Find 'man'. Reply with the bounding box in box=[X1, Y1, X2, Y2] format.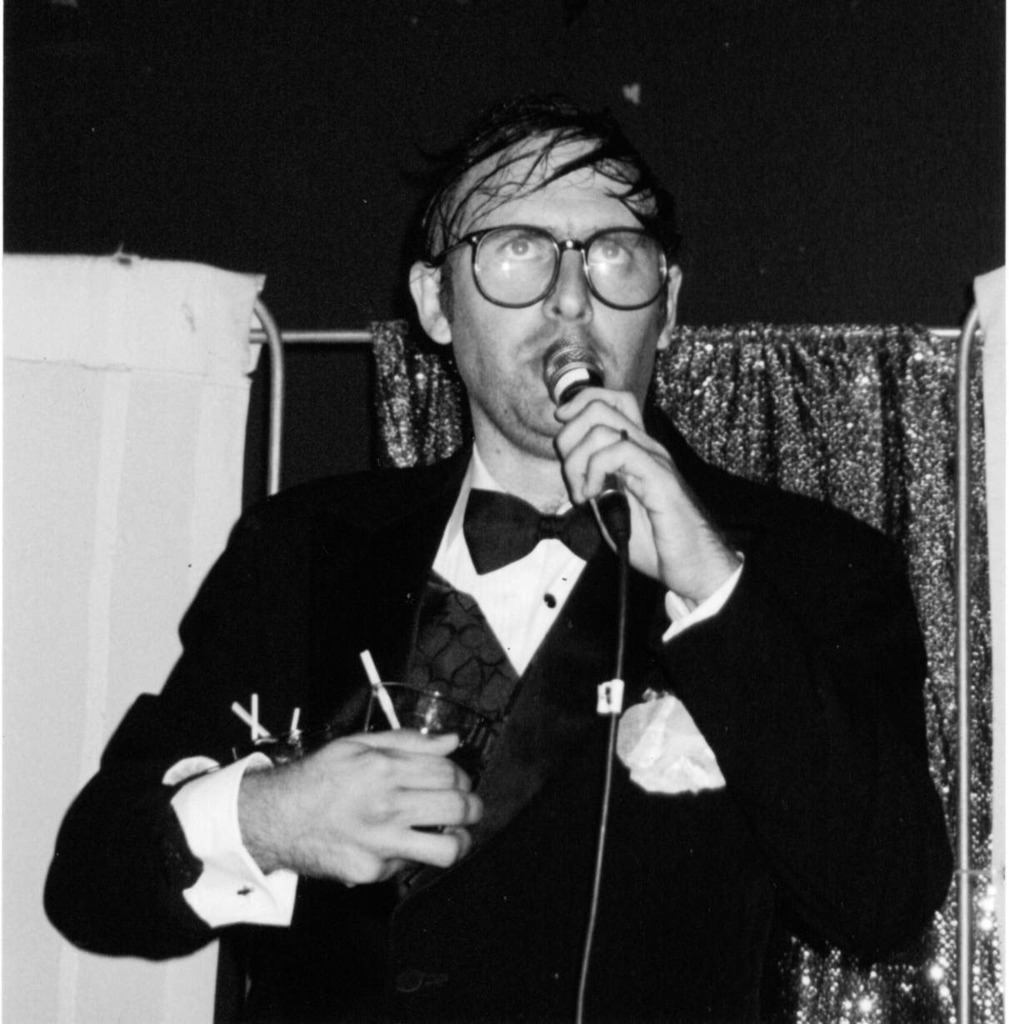
box=[97, 130, 920, 1004].
